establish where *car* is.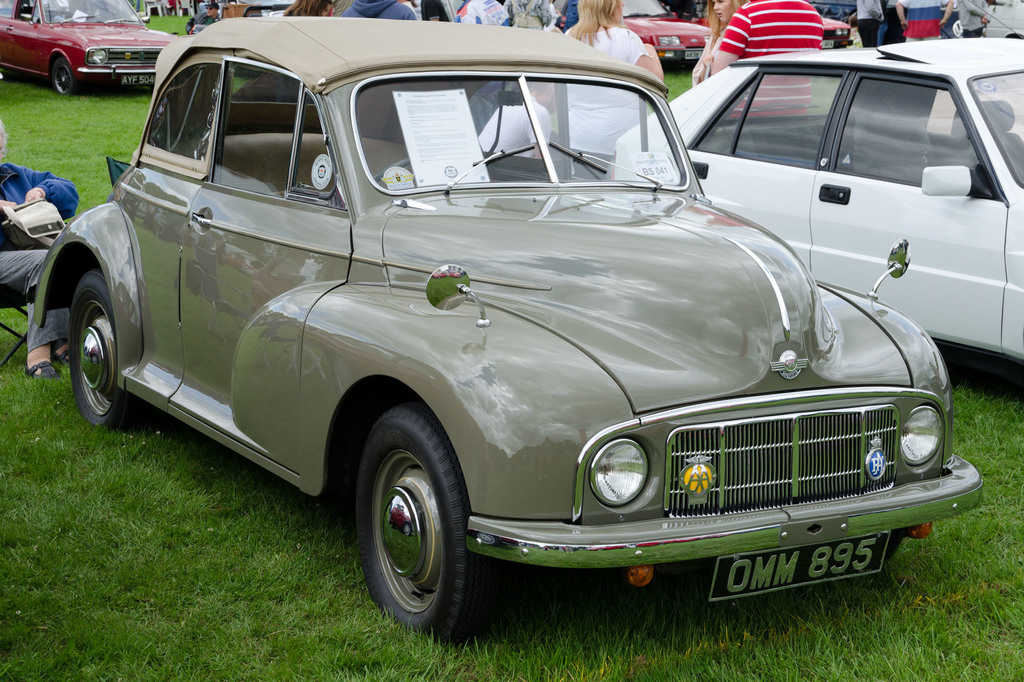
Established at (x1=593, y1=0, x2=724, y2=71).
